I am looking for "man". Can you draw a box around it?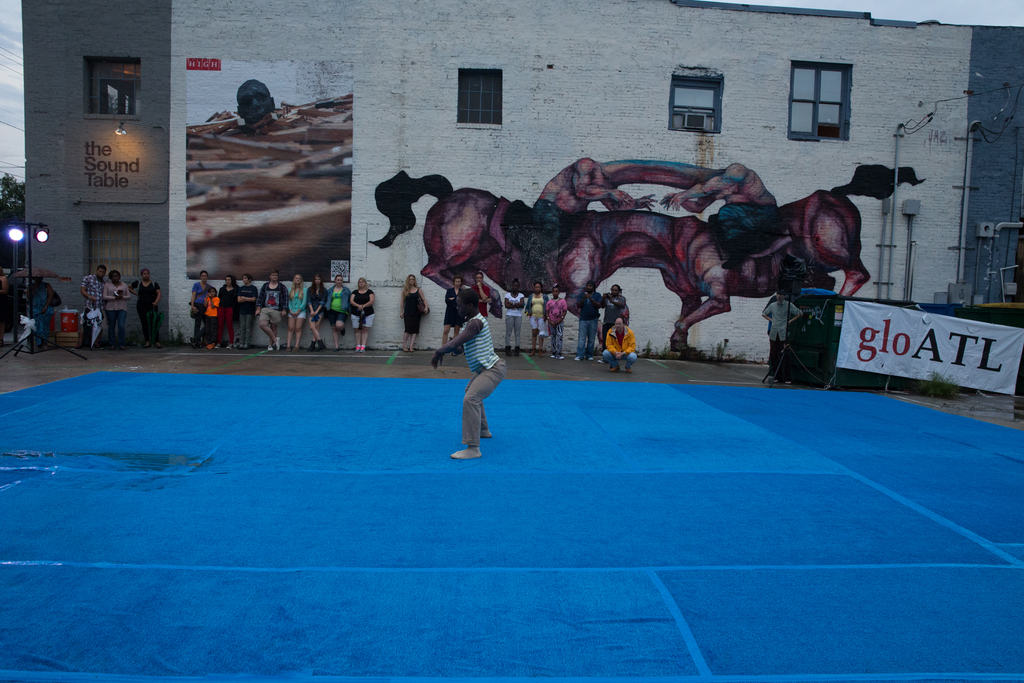
Sure, the bounding box is bbox(471, 273, 490, 318).
